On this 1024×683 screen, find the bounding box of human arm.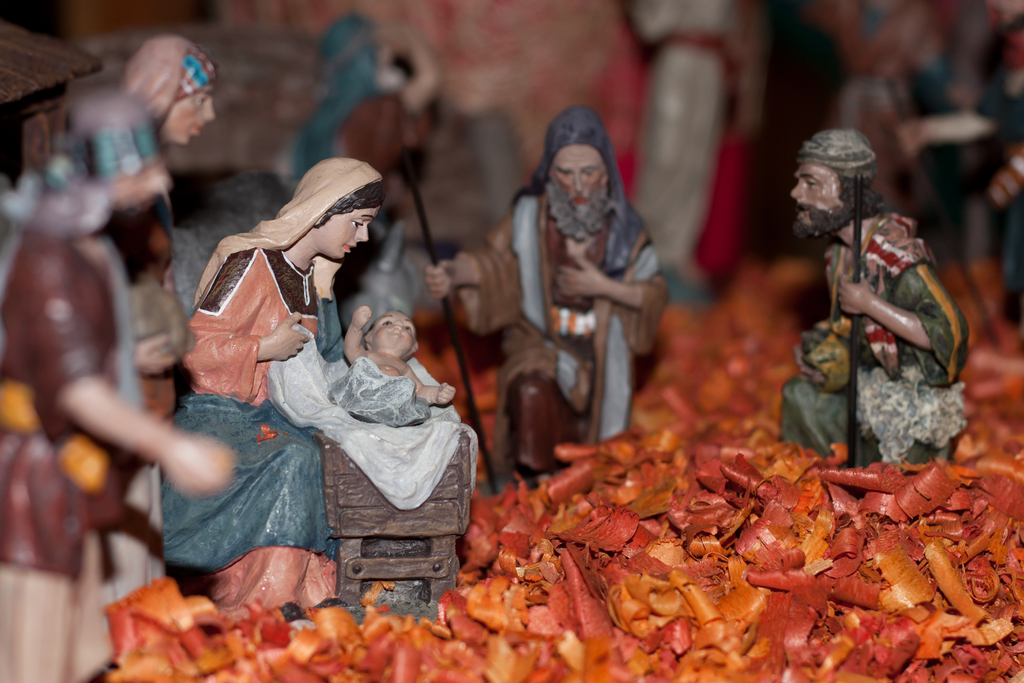
Bounding box: select_region(13, 233, 235, 496).
